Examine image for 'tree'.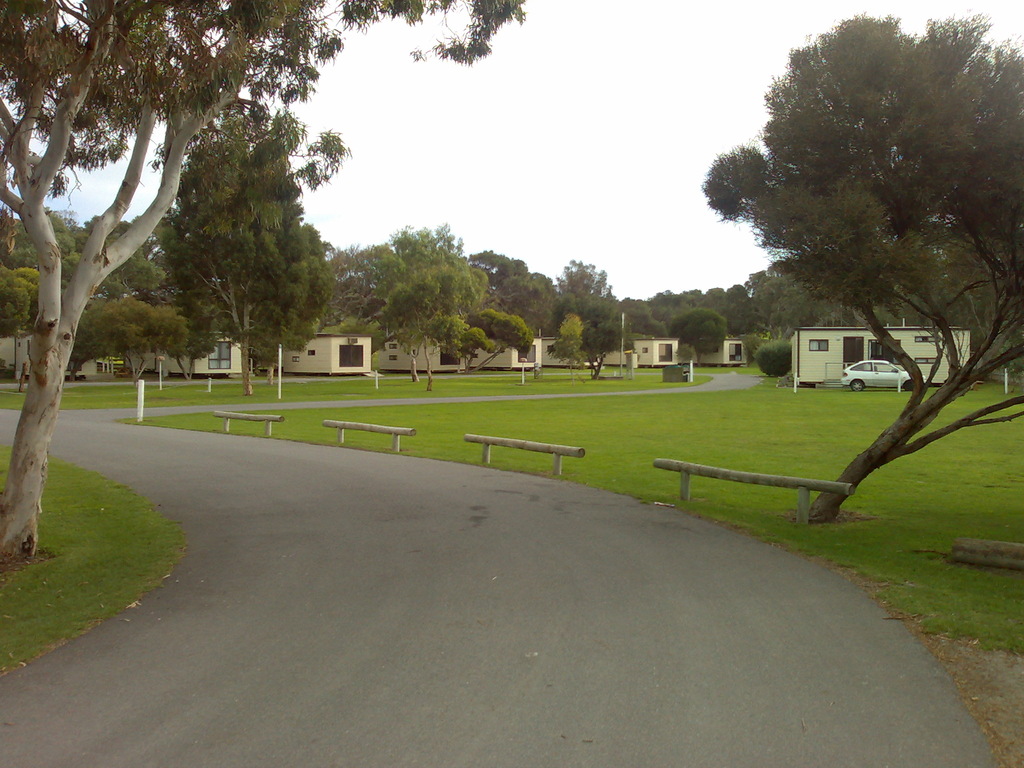
Examination result: BBox(71, 294, 191, 388).
